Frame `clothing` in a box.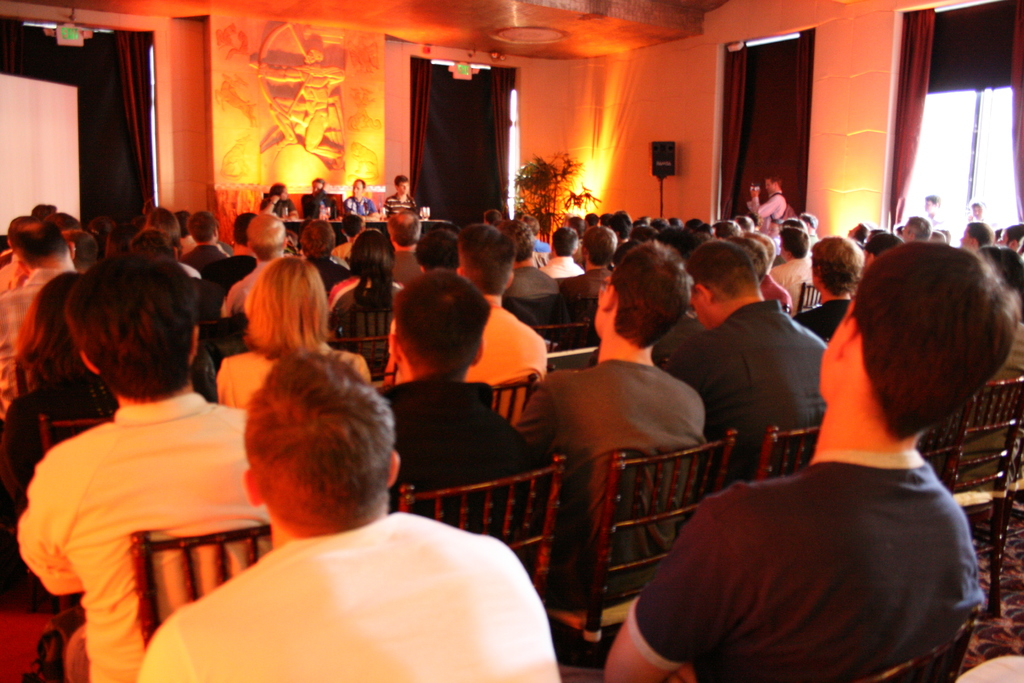
rect(387, 247, 427, 292).
